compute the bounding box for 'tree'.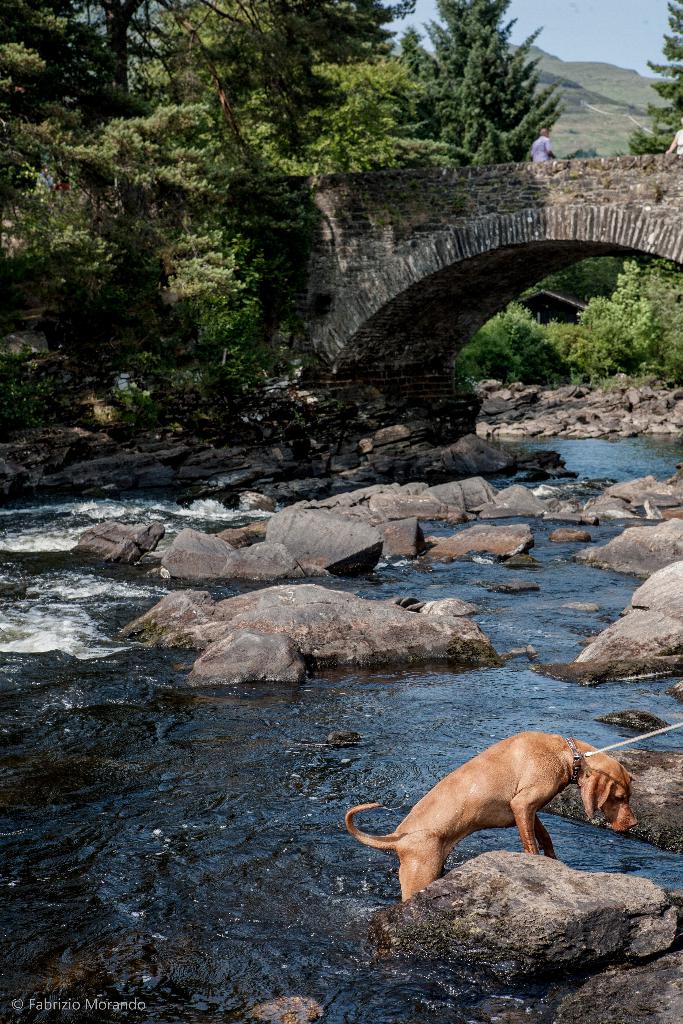
l=0, t=0, r=589, b=520.
